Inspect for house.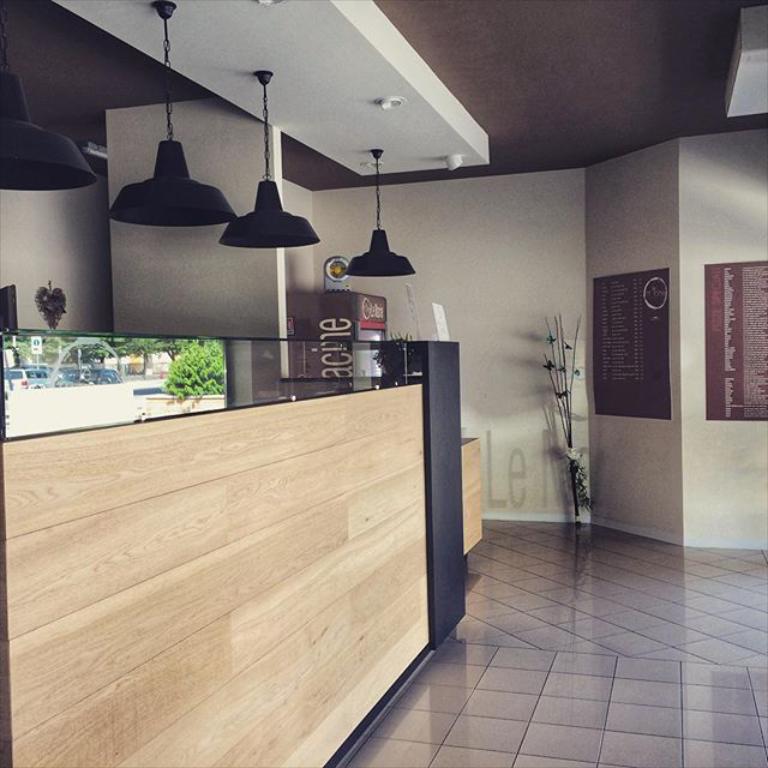
Inspection: box=[0, 0, 767, 767].
